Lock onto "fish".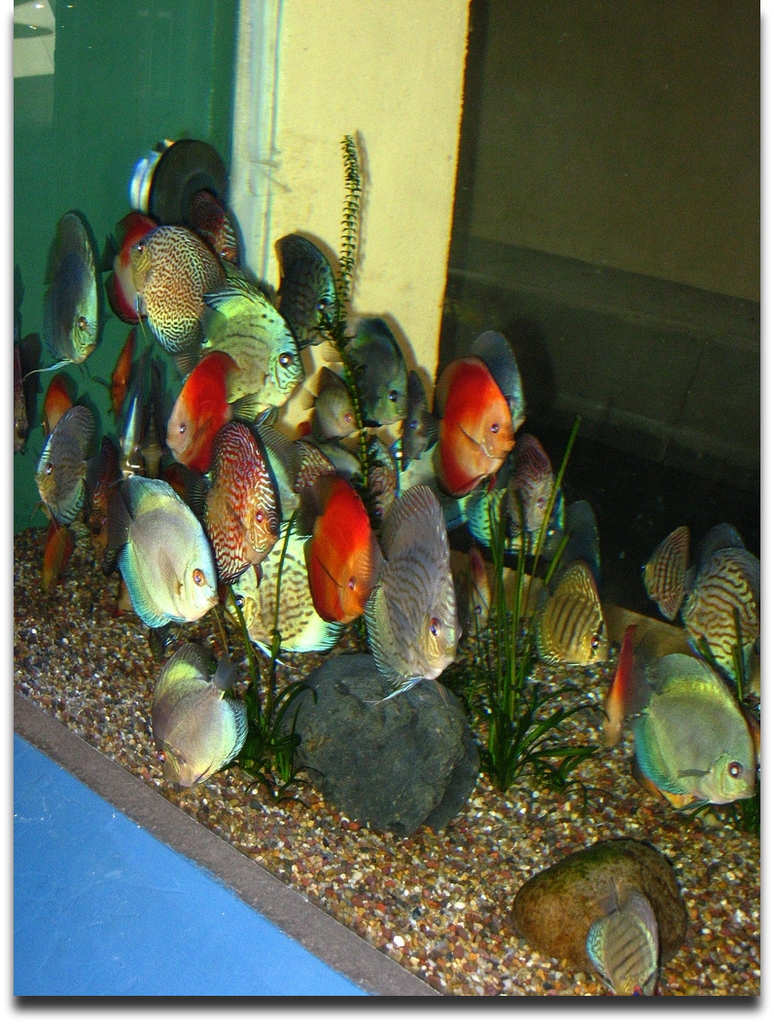
Locked: region(195, 283, 310, 410).
